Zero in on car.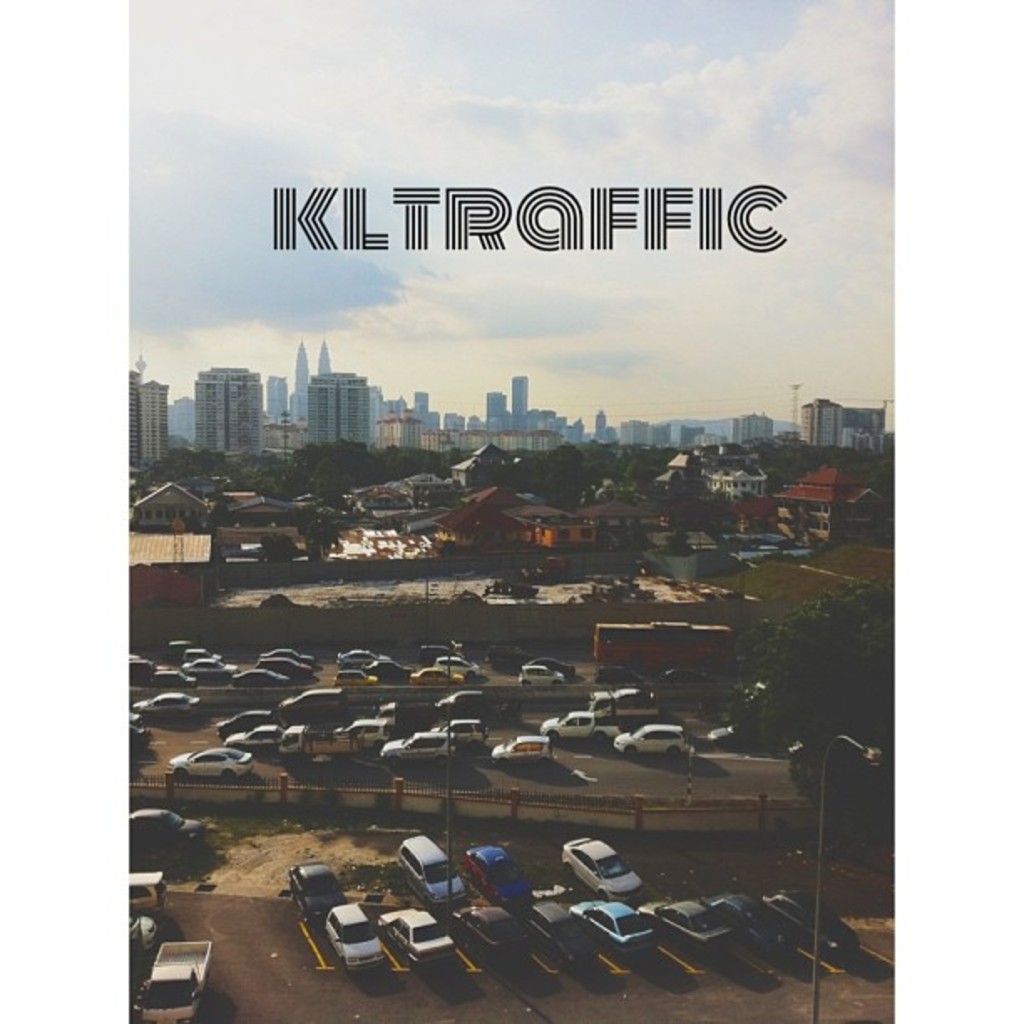
Zeroed in: 714:885:800:965.
